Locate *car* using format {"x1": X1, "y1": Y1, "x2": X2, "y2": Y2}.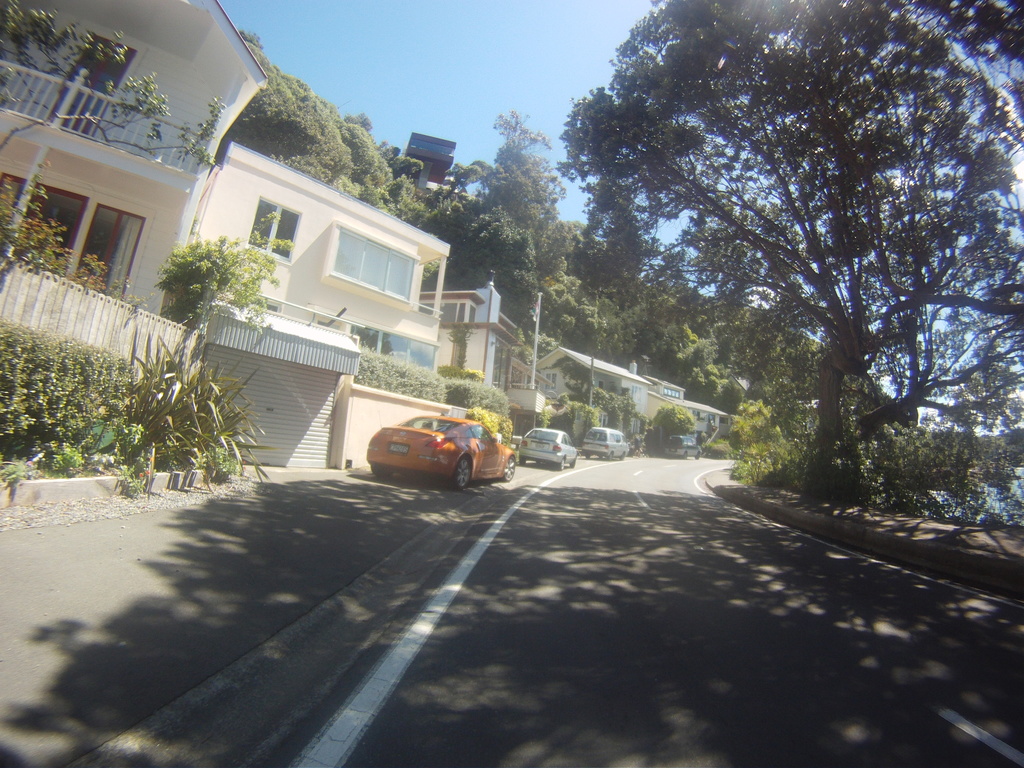
{"x1": 580, "y1": 430, "x2": 630, "y2": 457}.
